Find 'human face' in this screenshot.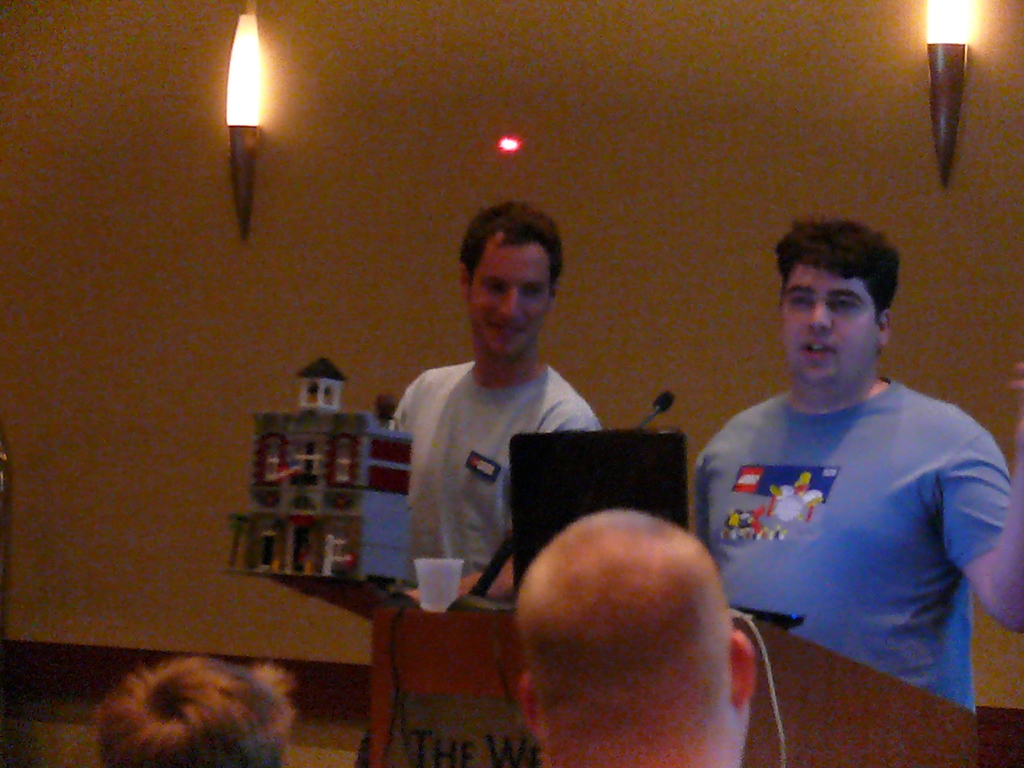
The bounding box for 'human face' is [left=467, top=236, right=558, bottom=357].
